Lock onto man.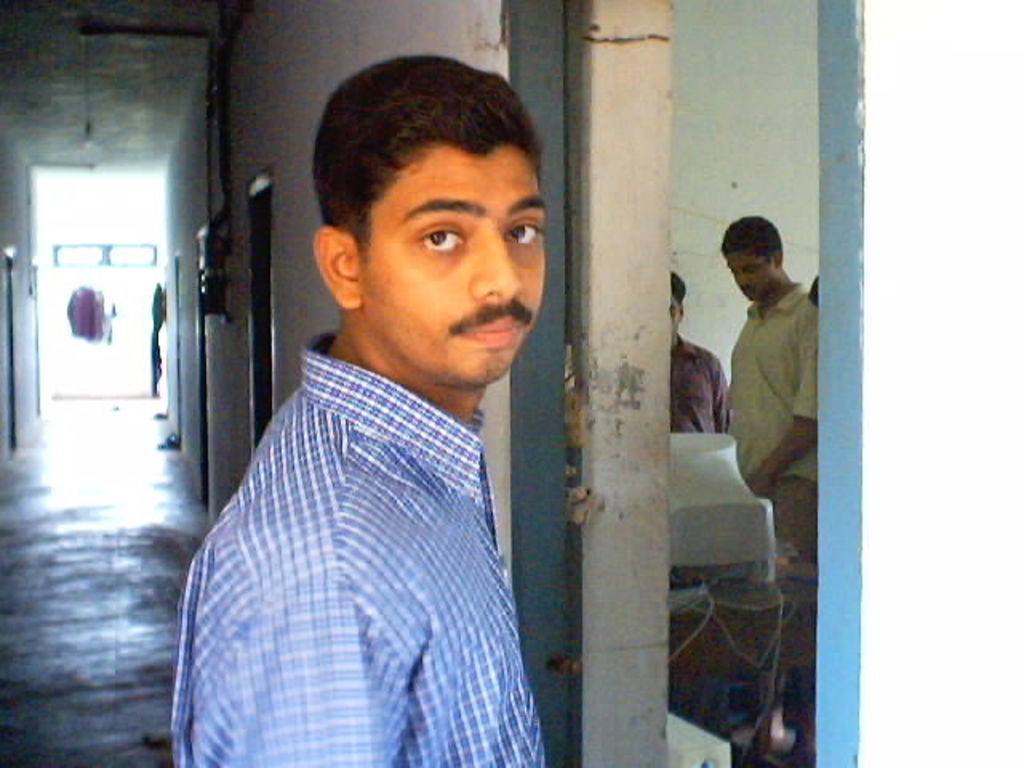
Locked: bbox=(165, 74, 597, 747).
